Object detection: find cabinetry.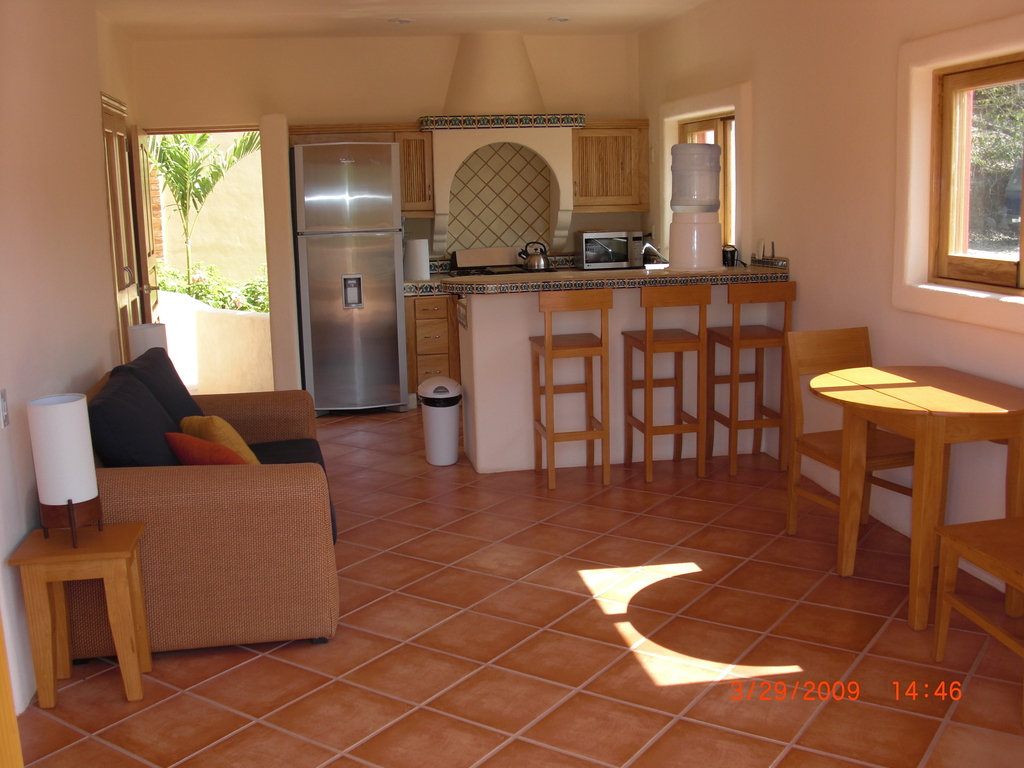
crop(440, 250, 789, 490).
